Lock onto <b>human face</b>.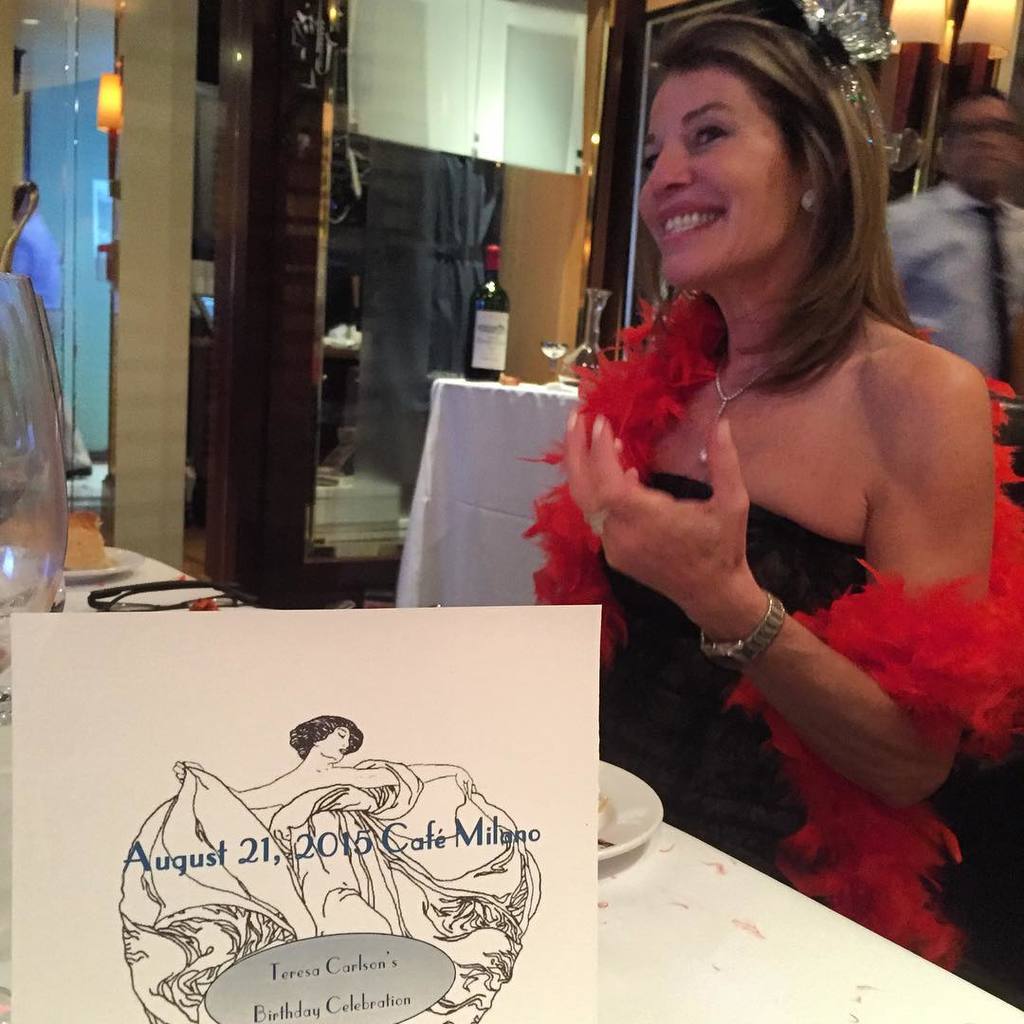
Locked: rect(637, 69, 800, 292).
